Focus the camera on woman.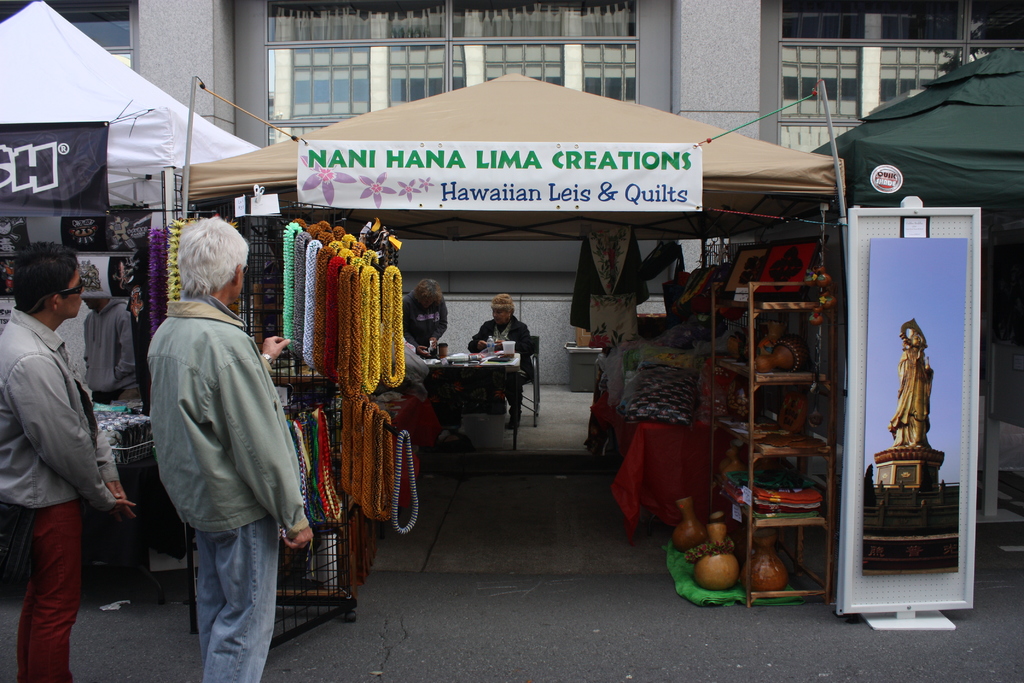
Focus region: BBox(471, 309, 534, 429).
